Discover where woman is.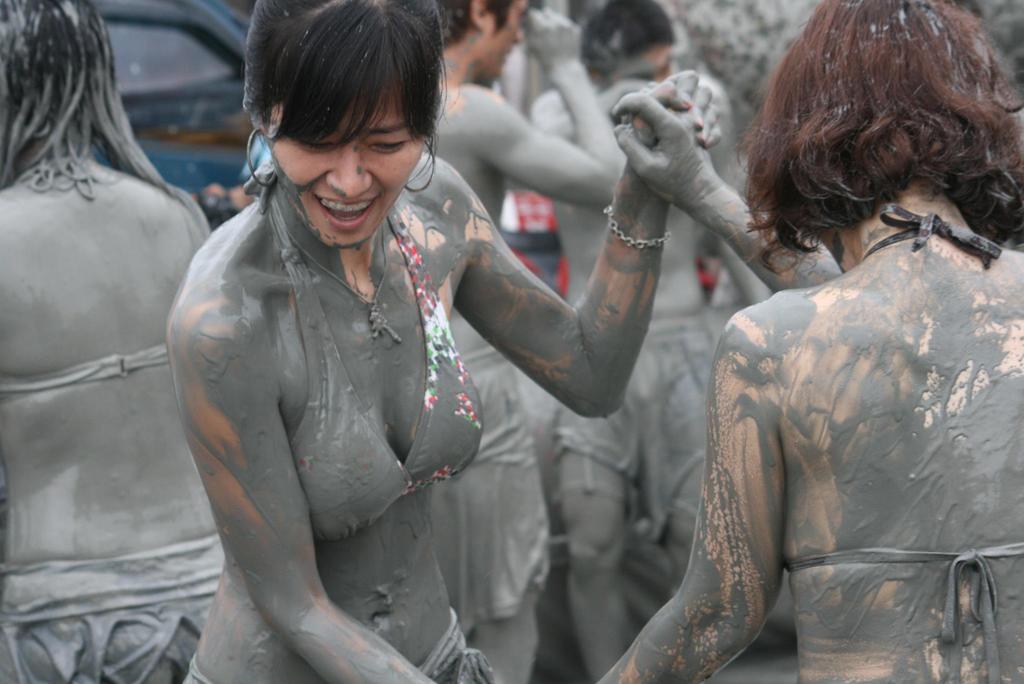
Discovered at bbox(0, 3, 207, 681).
